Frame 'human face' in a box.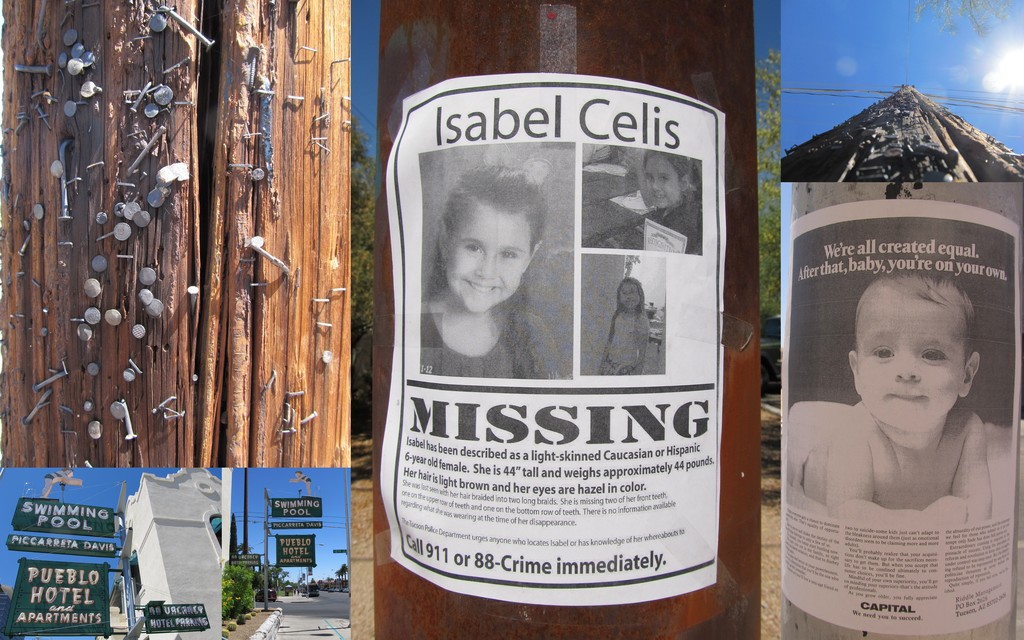
detection(644, 157, 677, 209).
